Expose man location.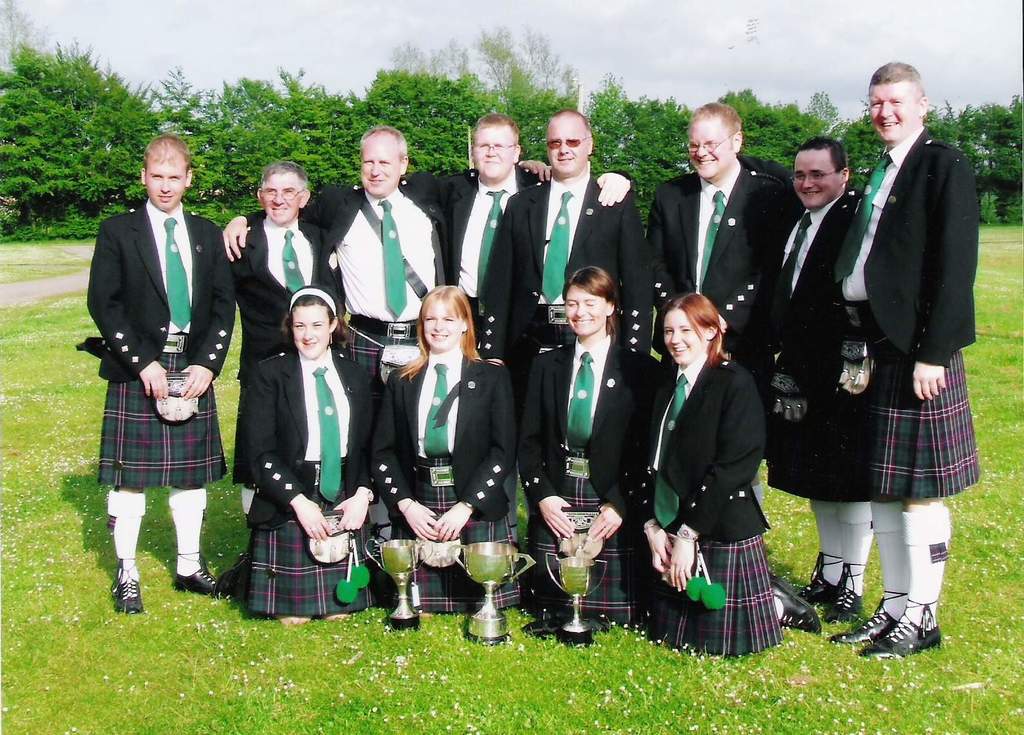
Exposed at select_region(646, 100, 790, 510).
